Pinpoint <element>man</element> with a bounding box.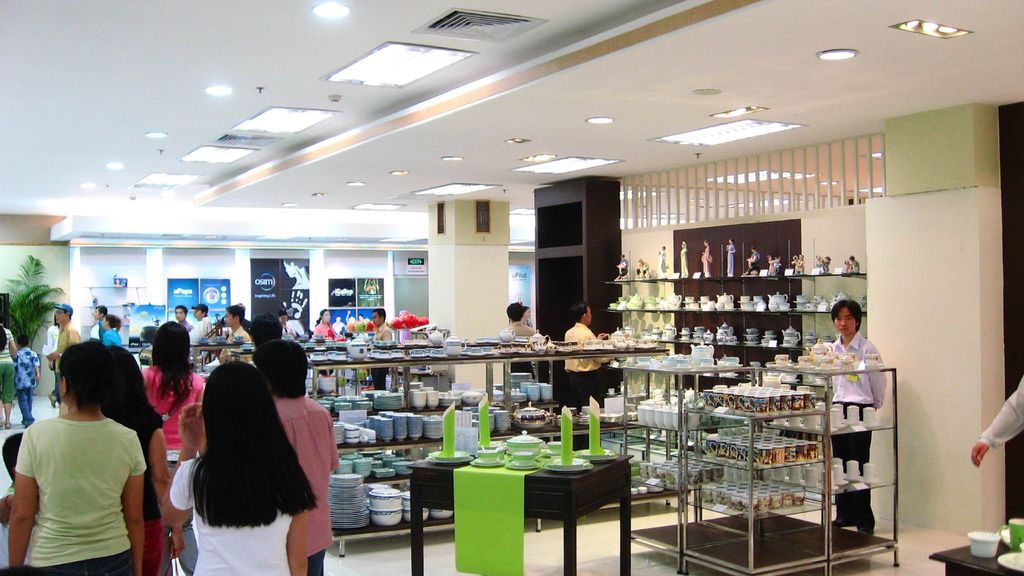
[x1=12, y1=333, x2=37, y2=432].
